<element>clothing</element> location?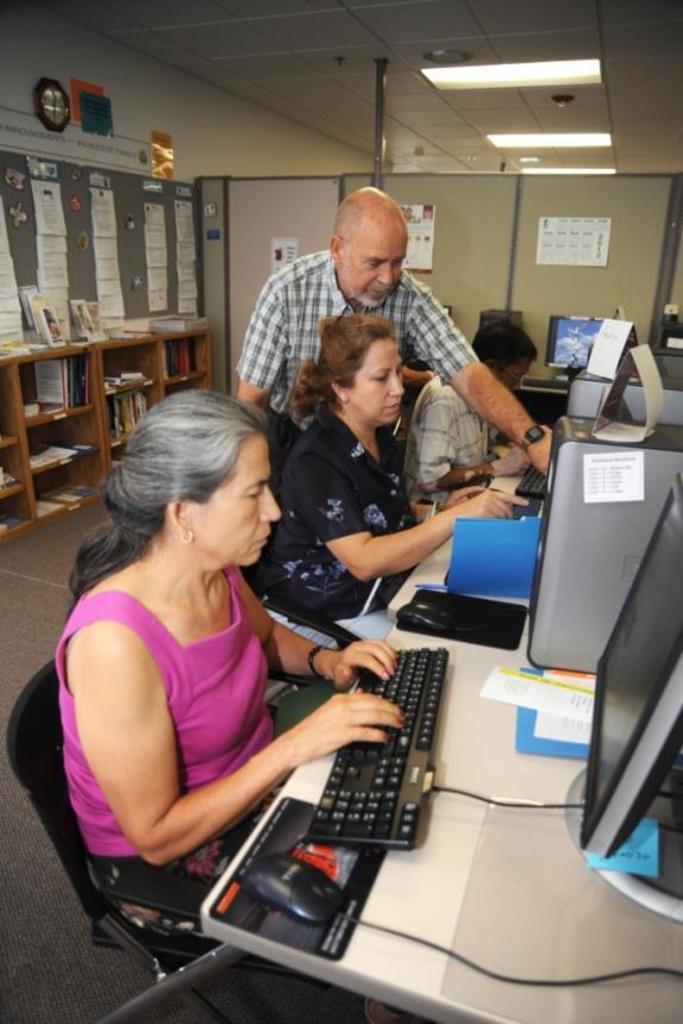
box=[407, 375, 487, 491]
